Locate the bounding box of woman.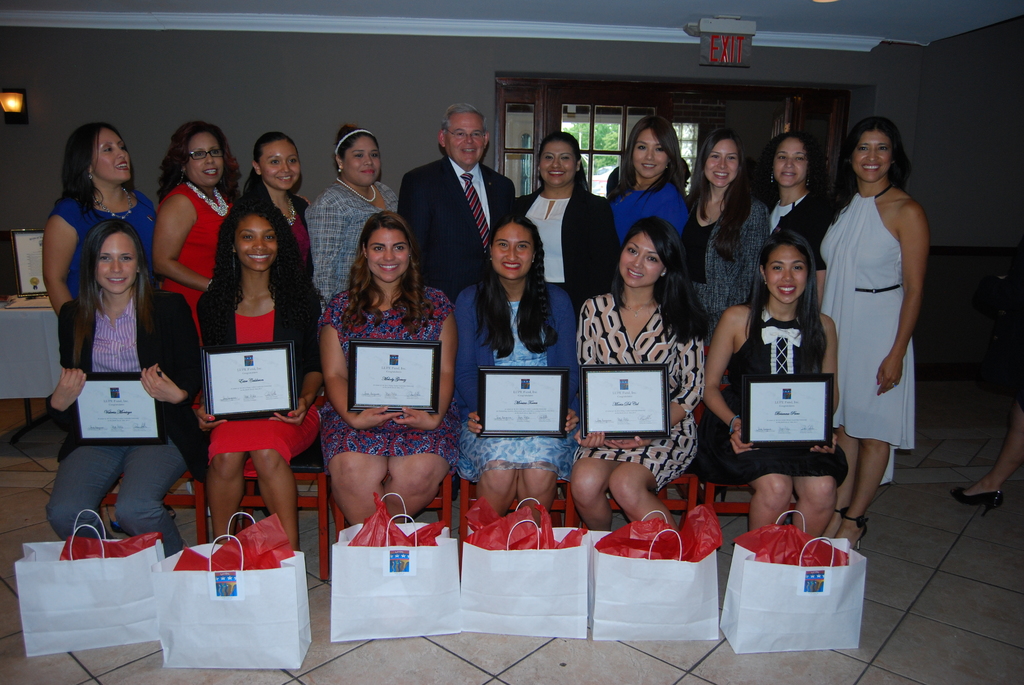
Bounding box: 598, 116, 708, 254.
